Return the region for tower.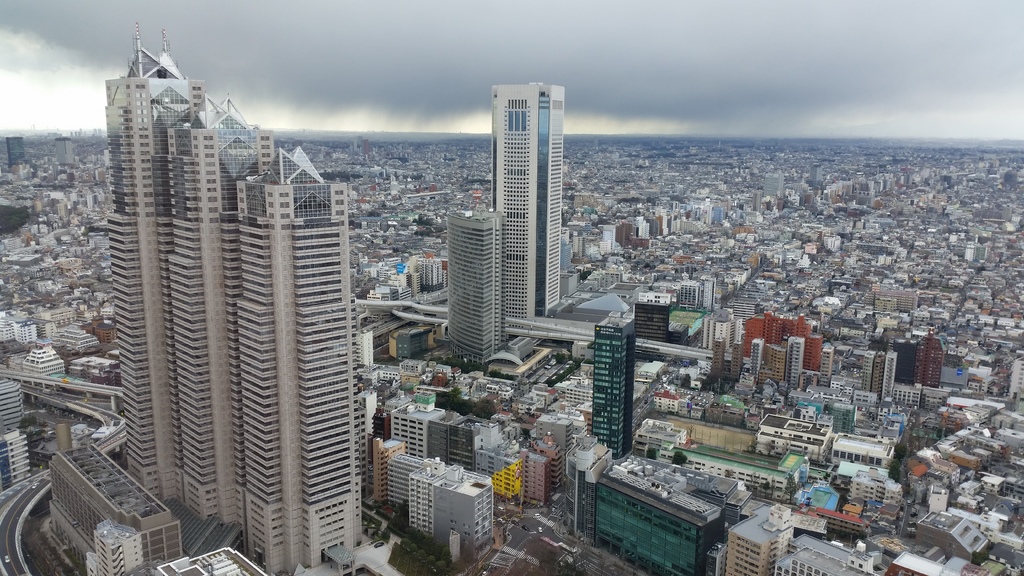
bbox(780, 332, 806, 392).
